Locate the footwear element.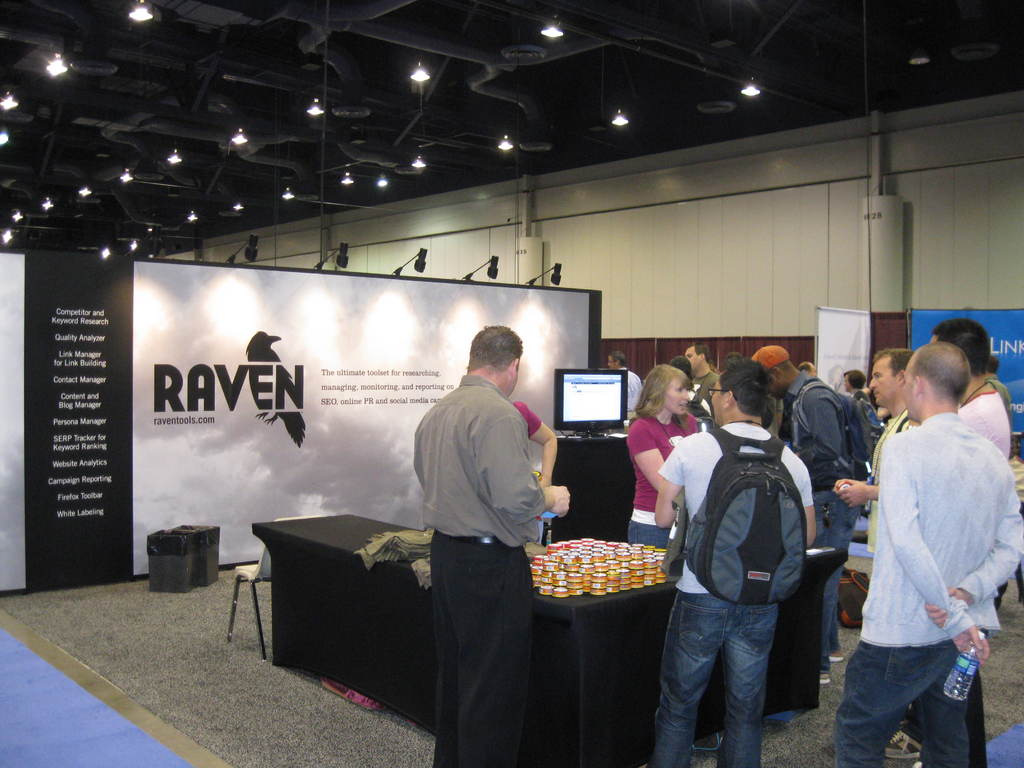
Element bbox: detection(820, 673, 832, 685).
